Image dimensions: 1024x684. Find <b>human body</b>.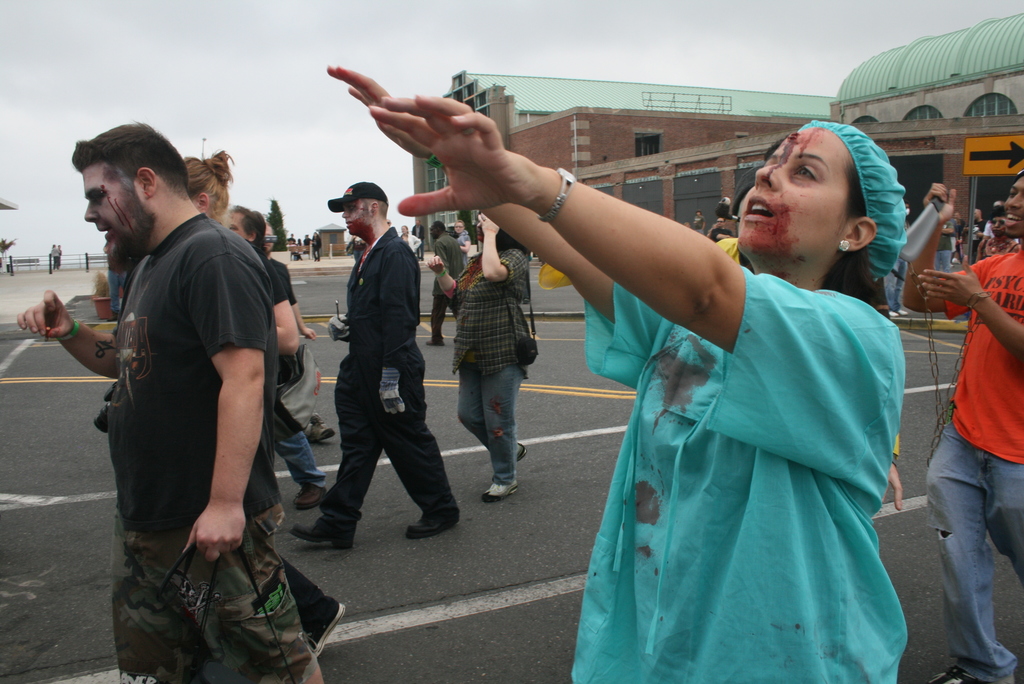
left=186, top=150, right=349, bottom=656.
